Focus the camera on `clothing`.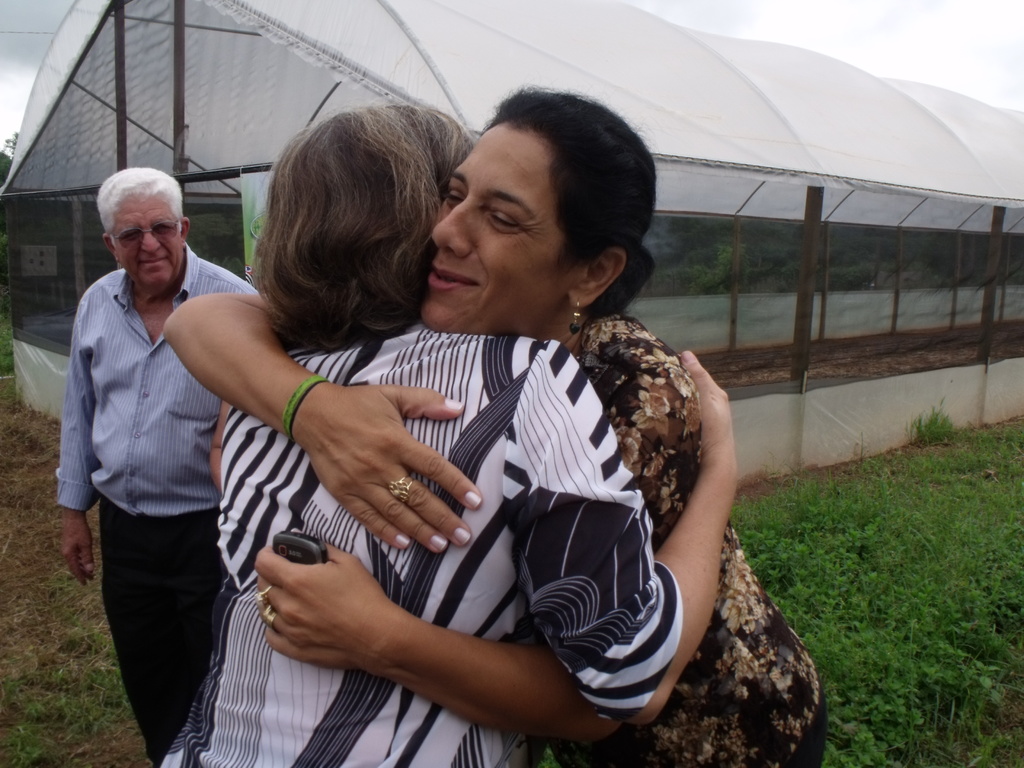
Focus region: box=[561, 310, 823, 767].
